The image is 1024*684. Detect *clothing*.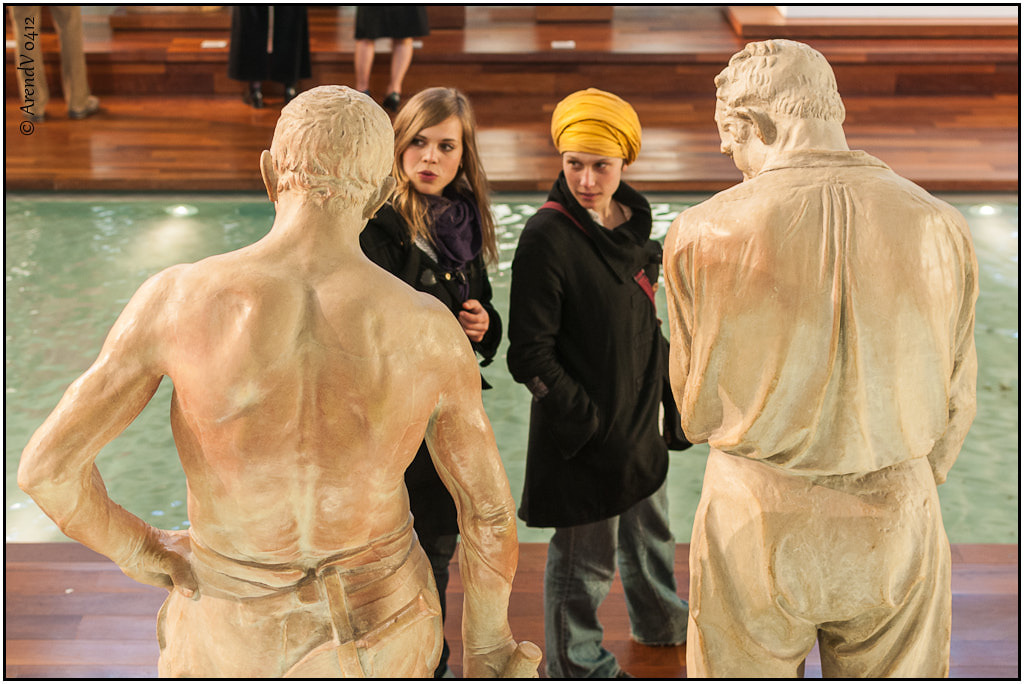
Detection: rect(506, 173, 663, 683).
